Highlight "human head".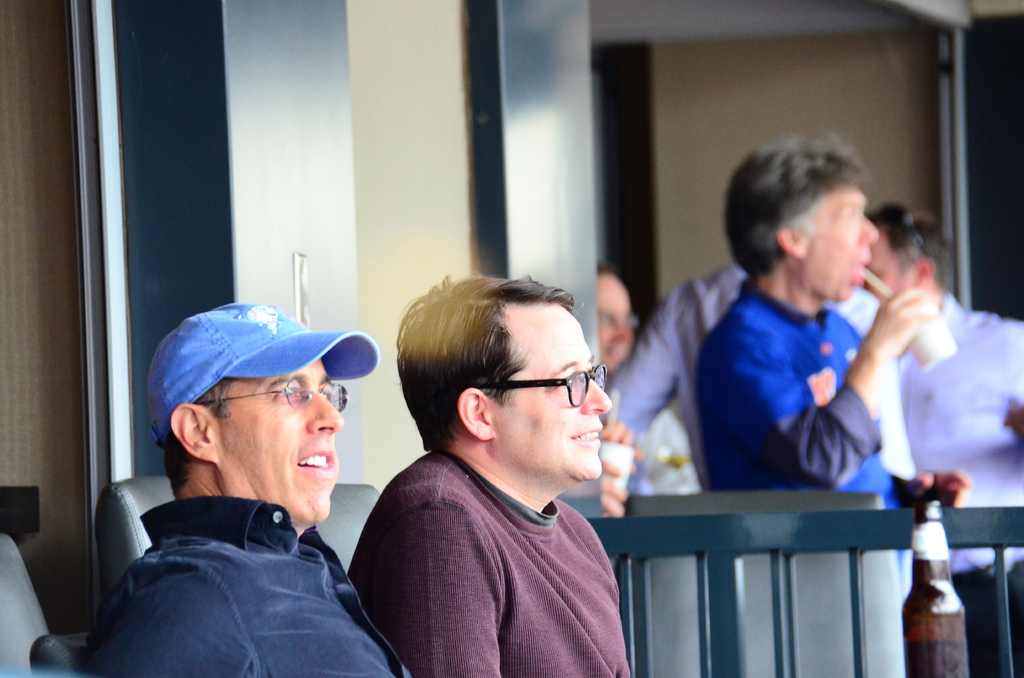
Highlighted region: [x1=150, y1=303, x2=348, y2=521].
